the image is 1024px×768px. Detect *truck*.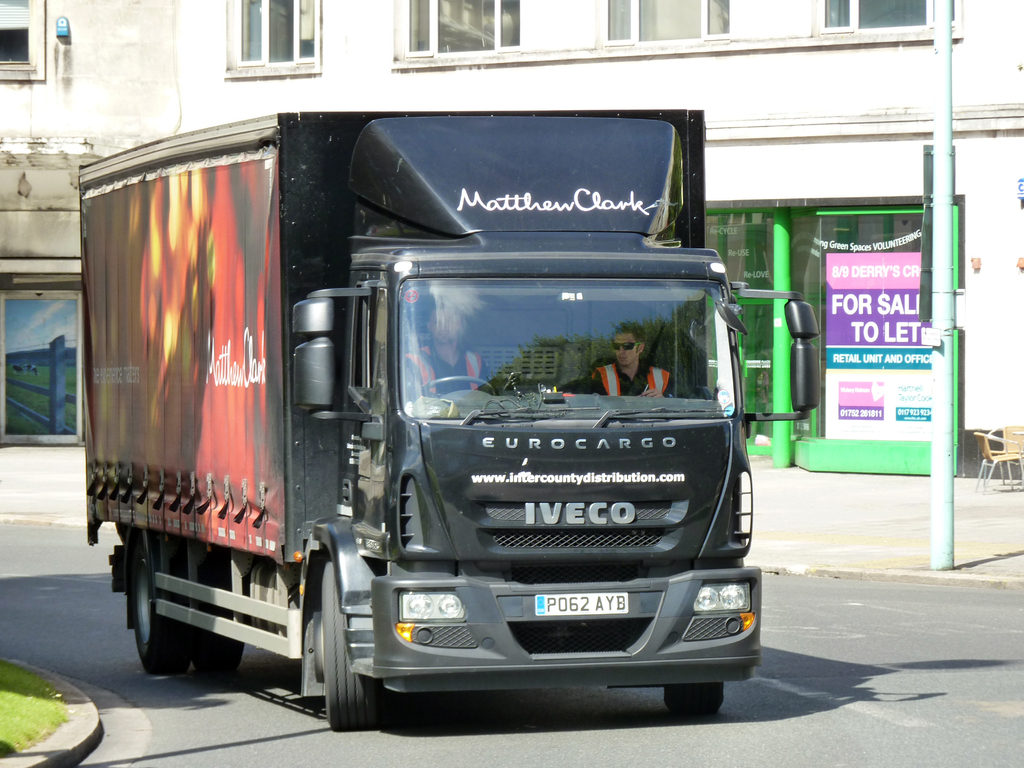
Detection: pyautogui.locateOnScreen(65, 96, 772, 732).
